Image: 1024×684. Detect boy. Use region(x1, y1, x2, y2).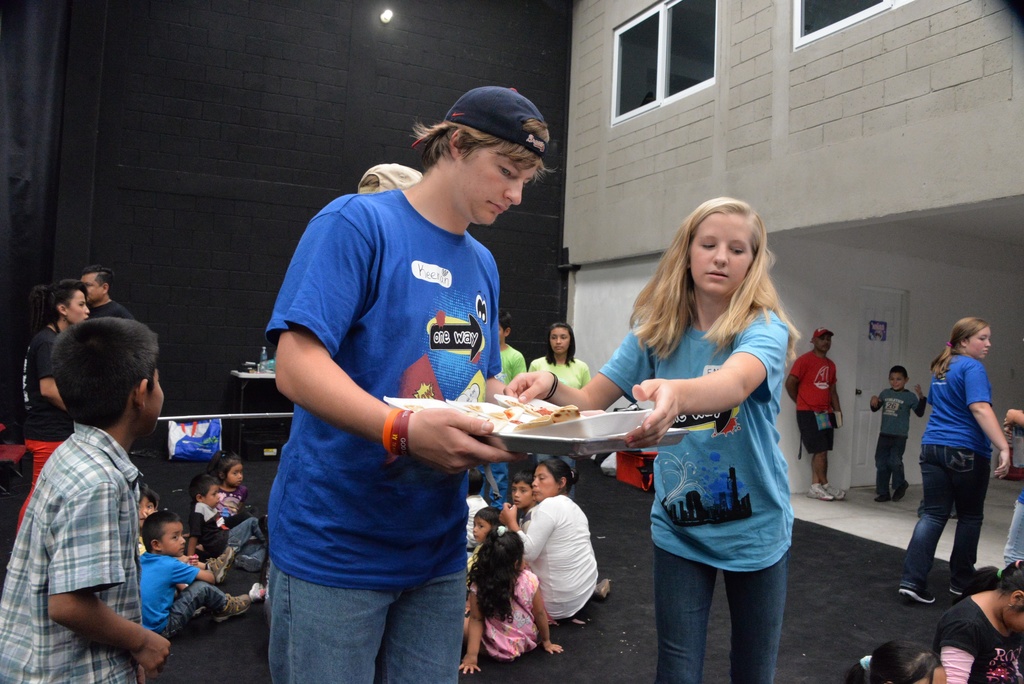
region(8, 288, 175, 683).
